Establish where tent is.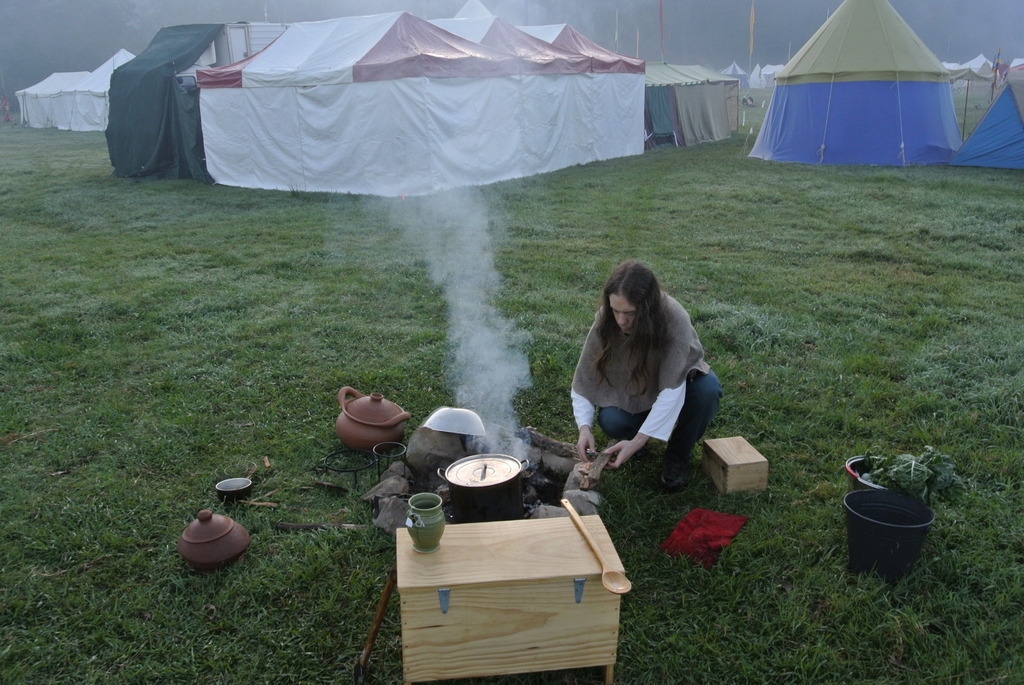
Established at Rect(757, 10, 972, 161).
